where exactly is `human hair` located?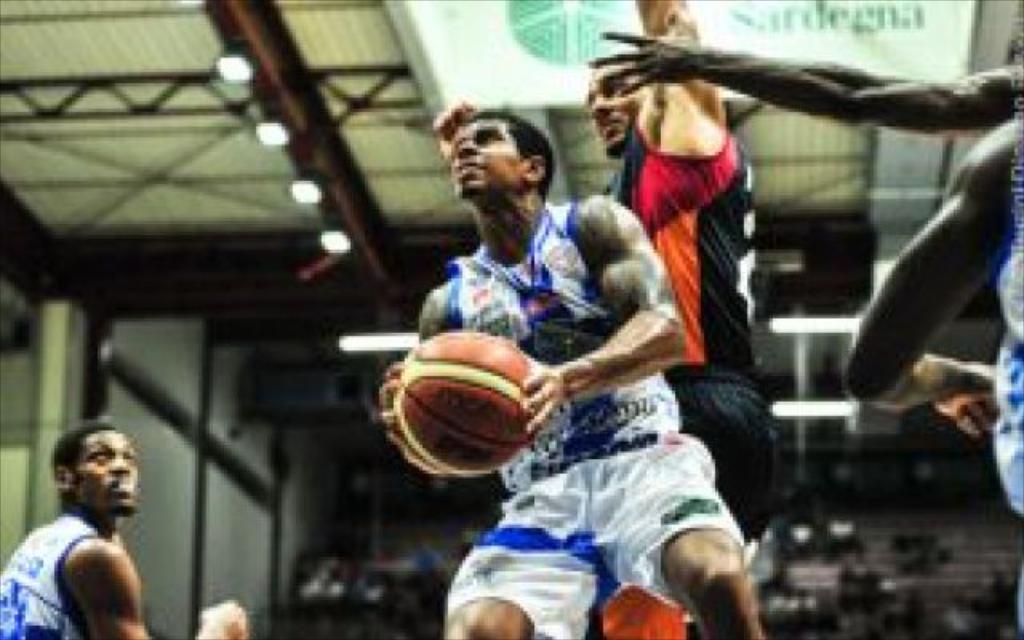
Its bounding box is <box>461,109,557,206</box>.
